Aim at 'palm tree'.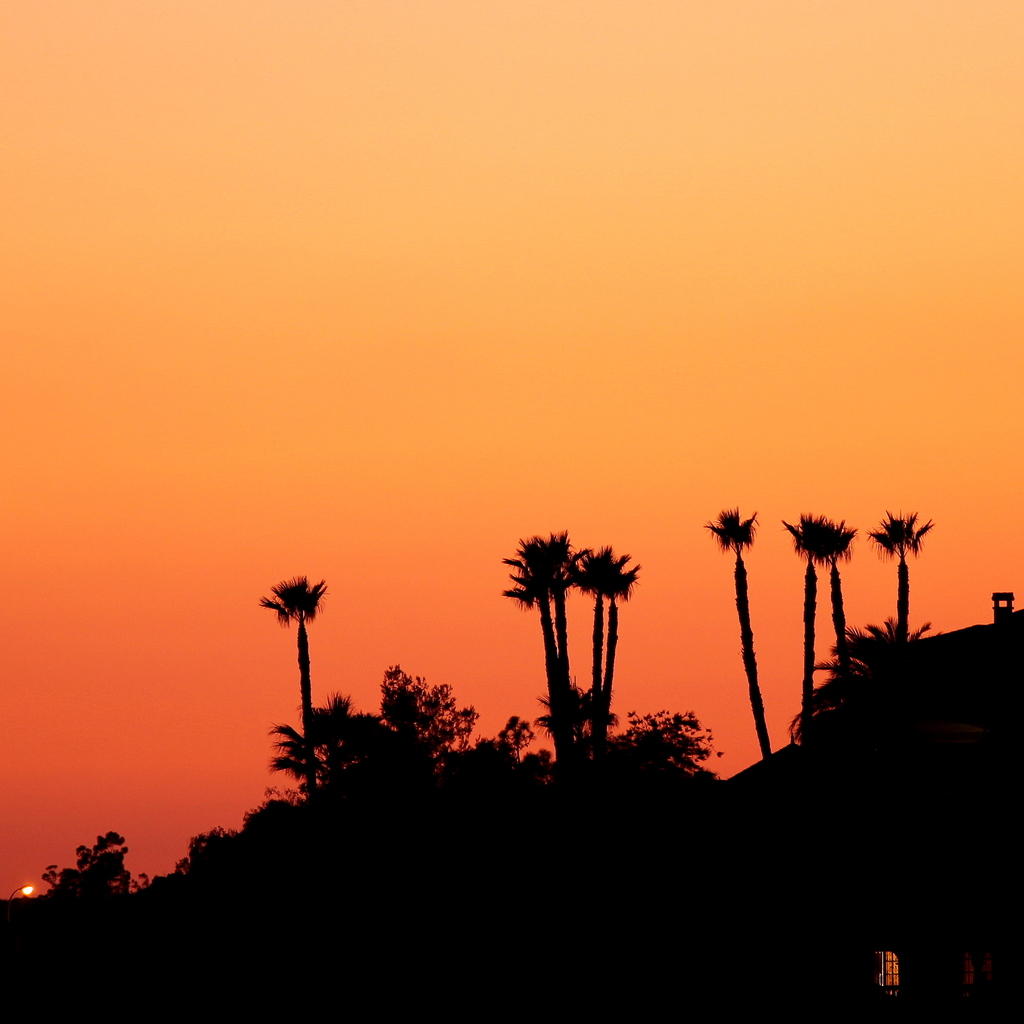
Aimed at bbox=(801, 503, 847, 698).
